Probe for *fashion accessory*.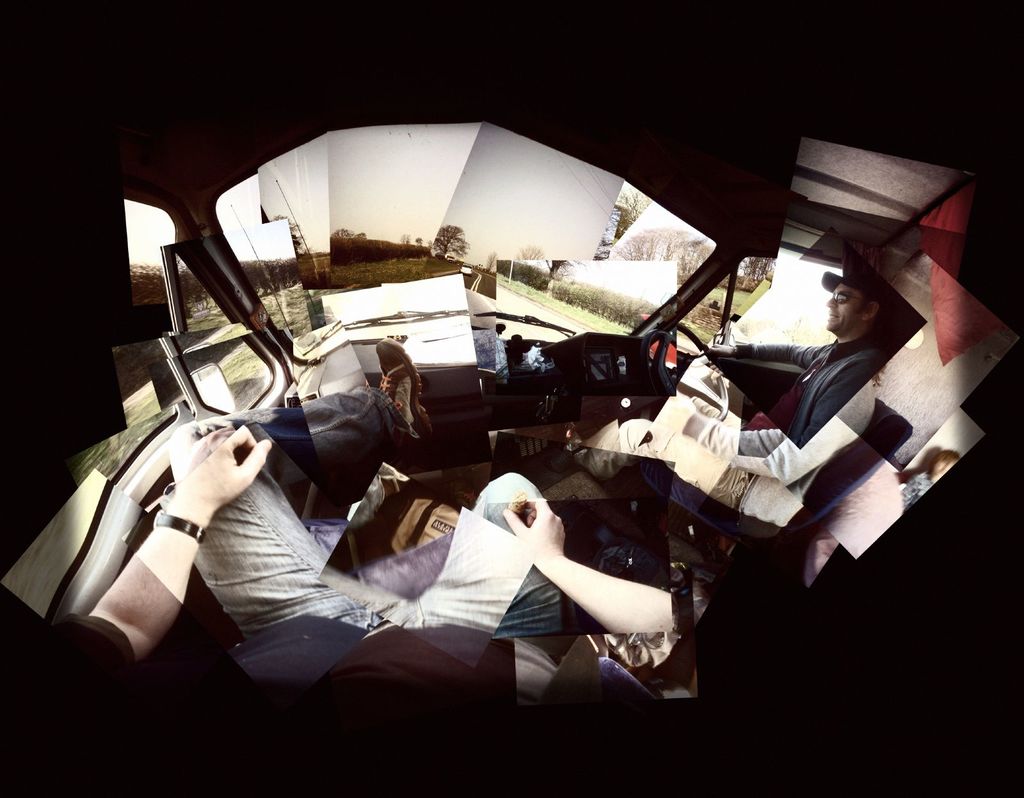
Probe result: (381, 337, 433, 439).
